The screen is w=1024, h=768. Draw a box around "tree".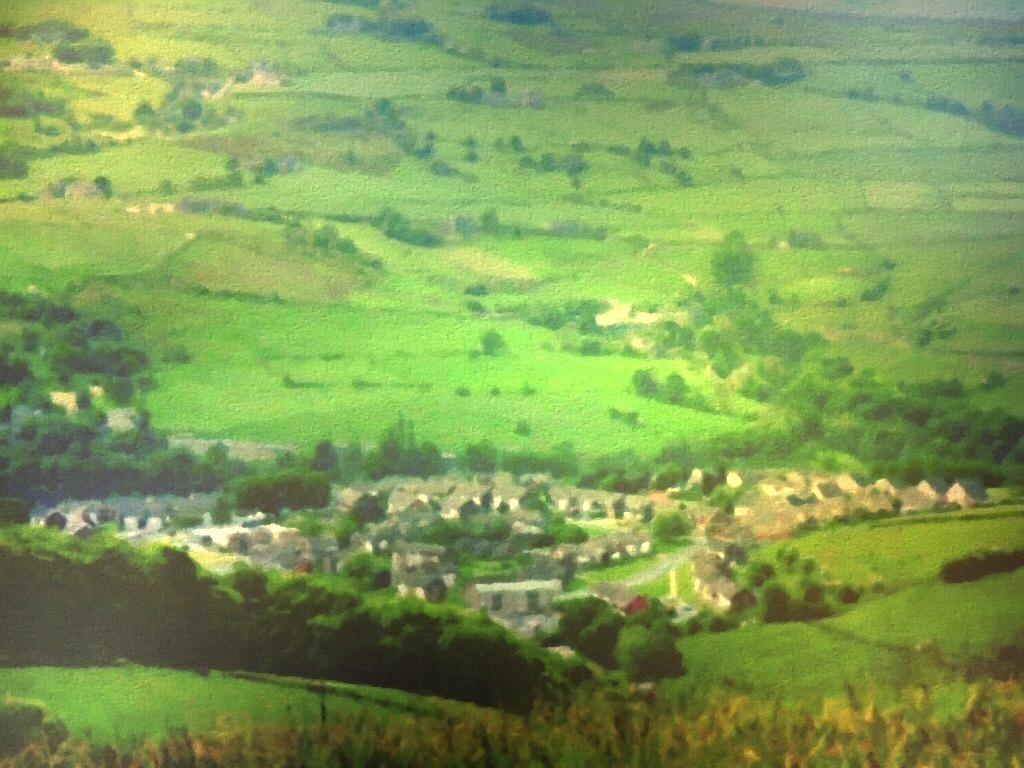
select_region(487, 74, 507, 94).
